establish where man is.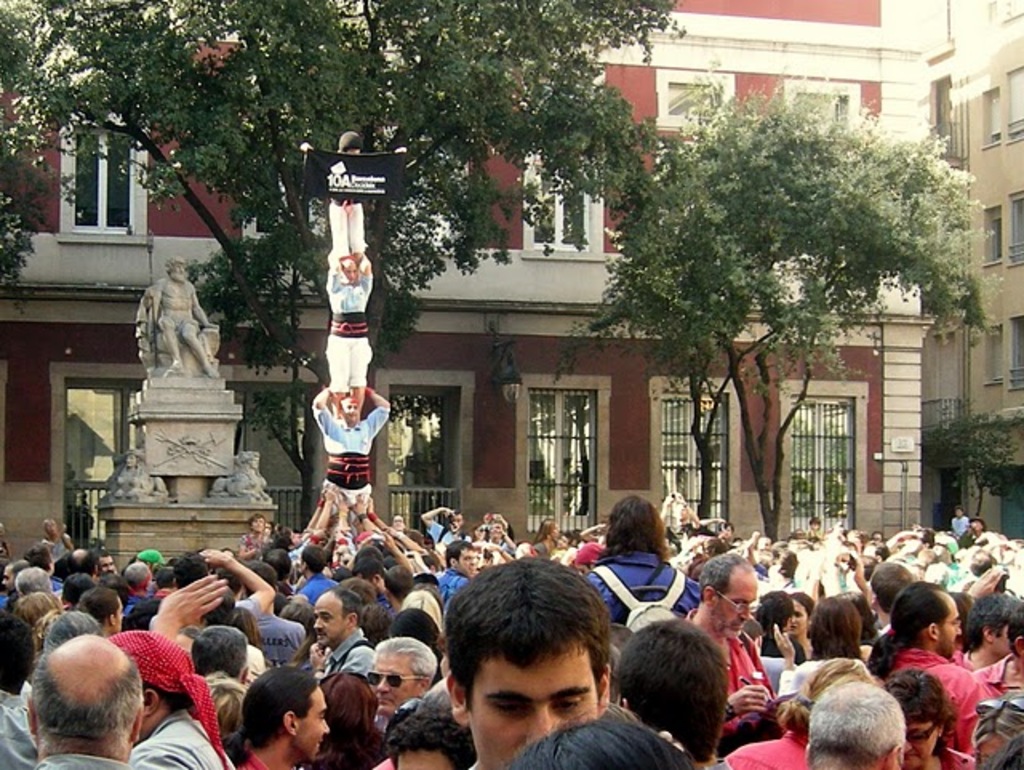
Established at locate(970, 604, 1022, 698).
